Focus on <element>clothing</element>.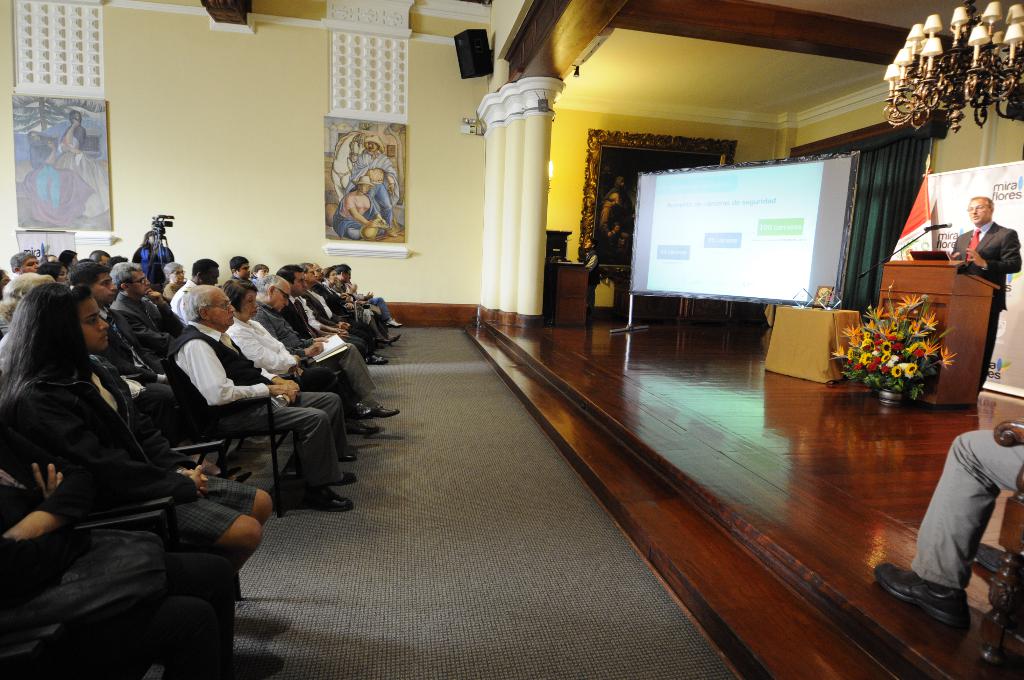
Focused at <box>56,122,111,218</box>.
